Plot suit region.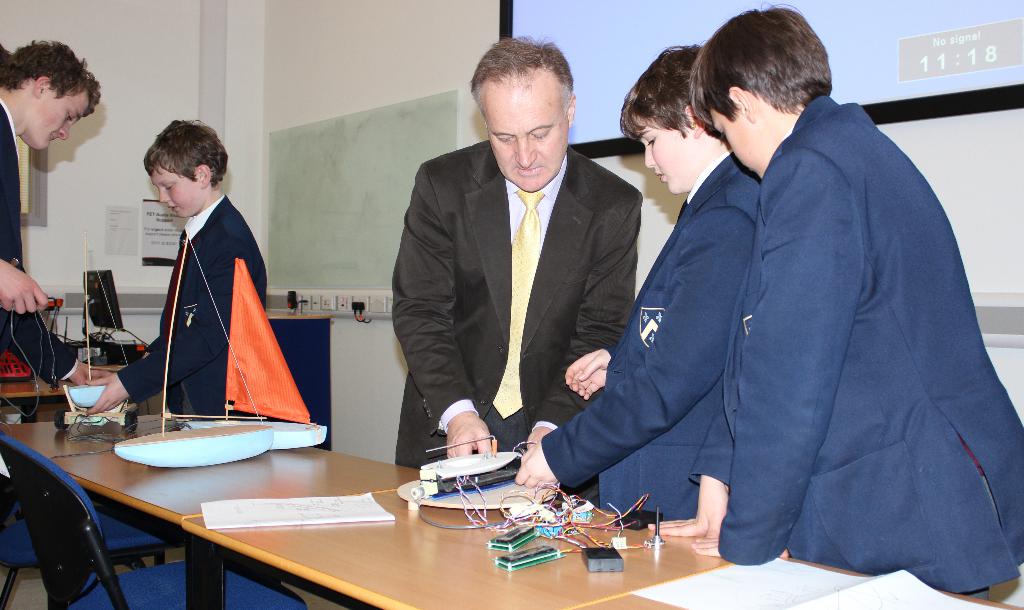
Plotted at locate(392, 72, 649, 489).
